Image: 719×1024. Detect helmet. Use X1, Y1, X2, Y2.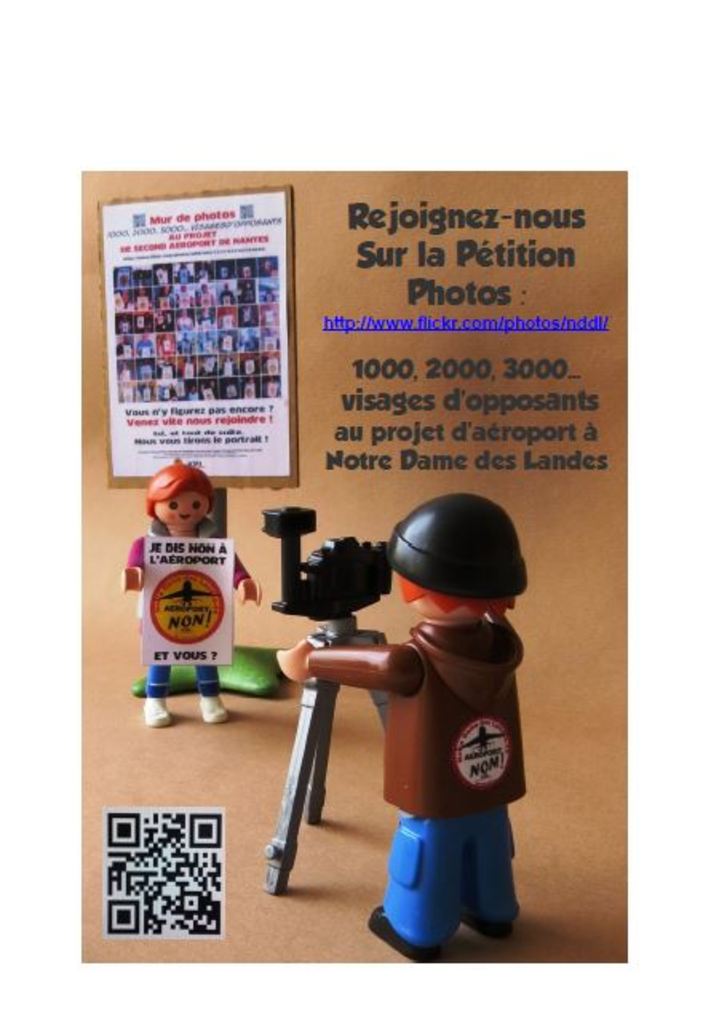
383, 494, 527, 631.
